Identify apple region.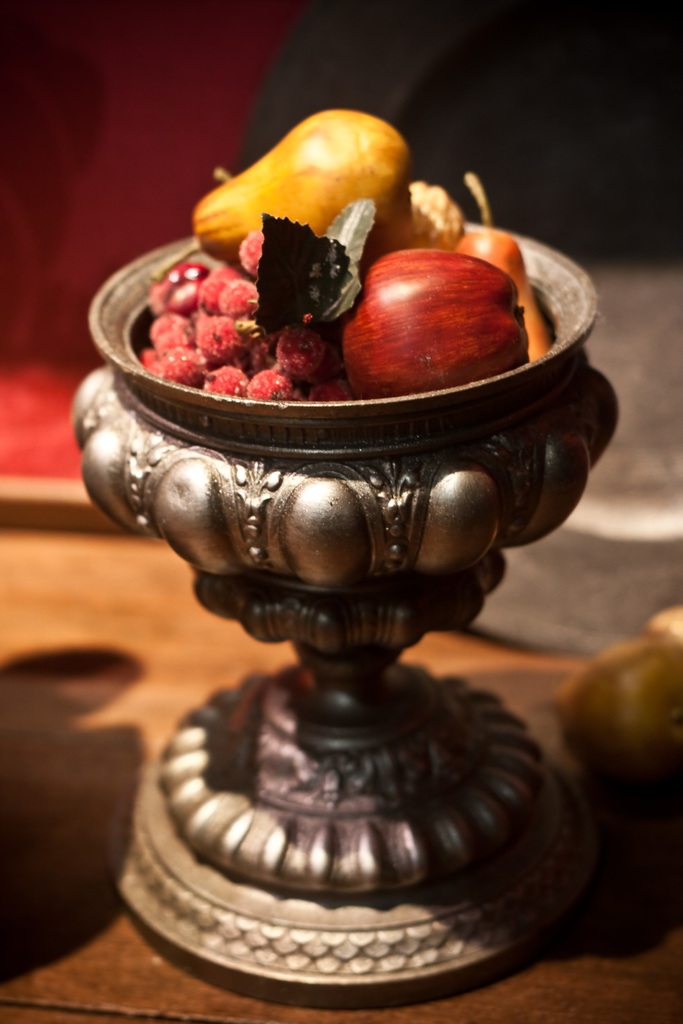
Region: rect(313, 248, 527, 388).
